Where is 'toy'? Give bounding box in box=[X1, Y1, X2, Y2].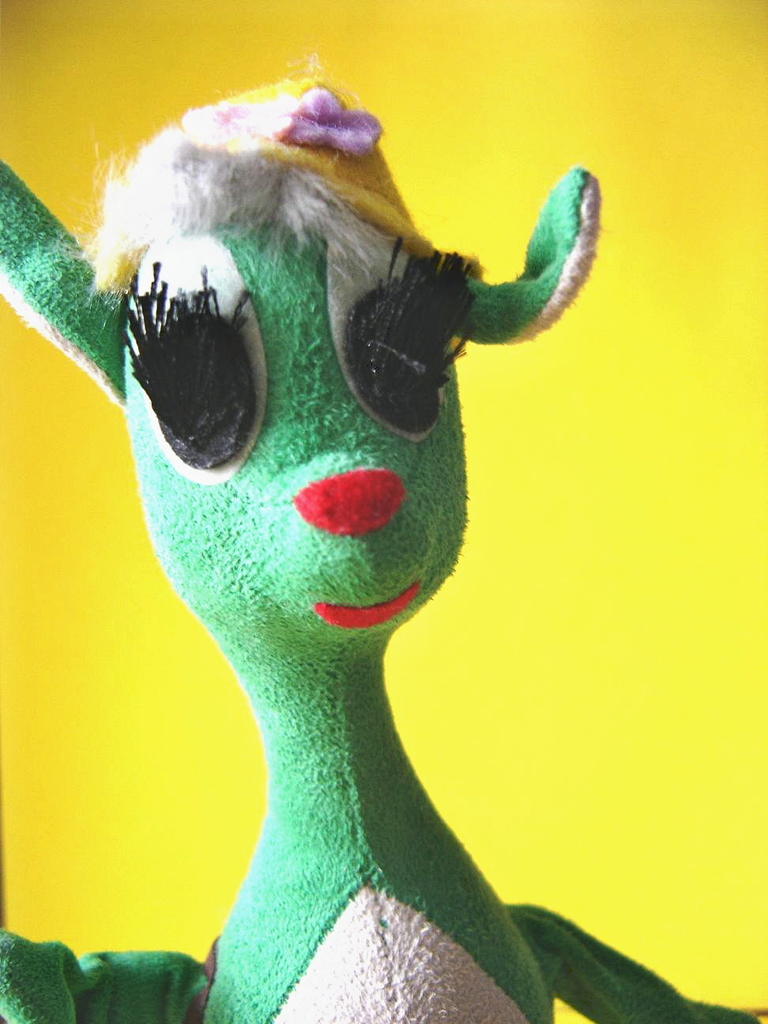
box=[0, 49, 767, 1023].
